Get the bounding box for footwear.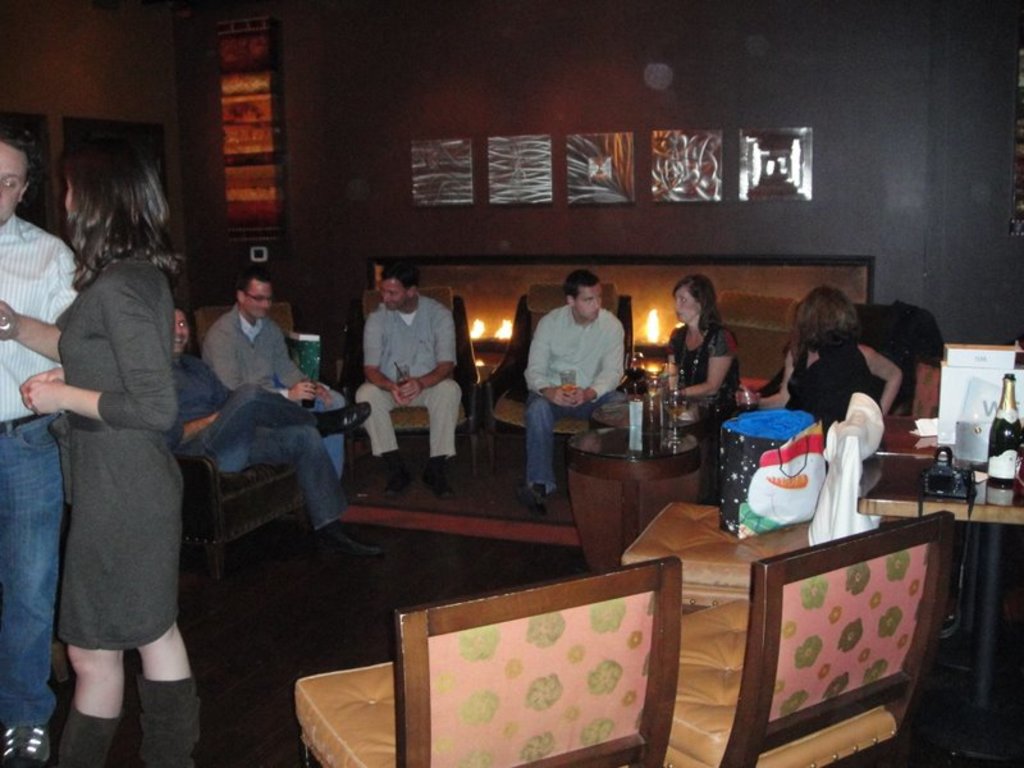
(x1=138, y1=681, x2=196, y2=767).
